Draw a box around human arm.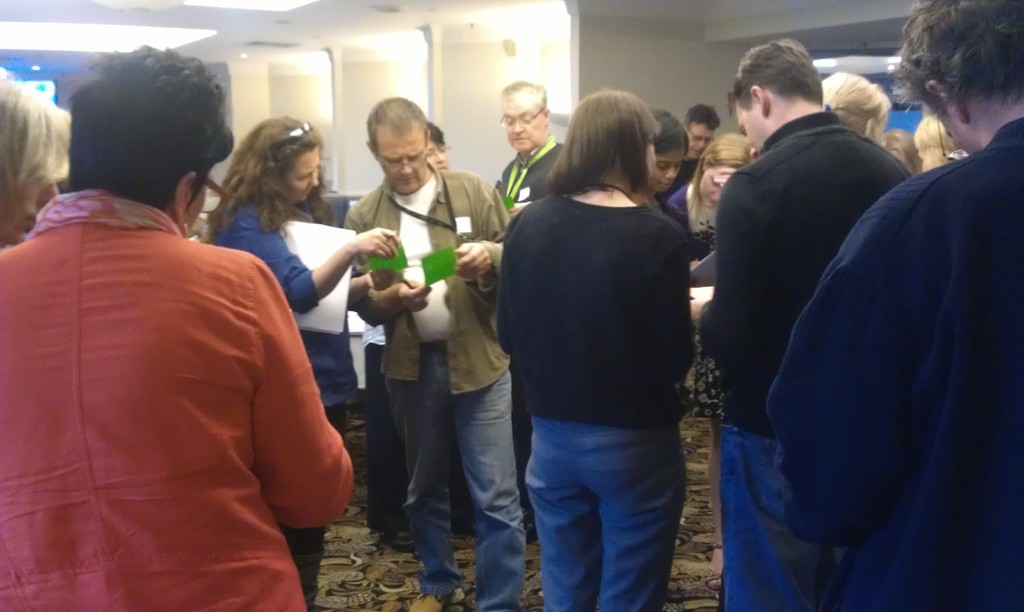
detection(448, 193, 520, 290).
